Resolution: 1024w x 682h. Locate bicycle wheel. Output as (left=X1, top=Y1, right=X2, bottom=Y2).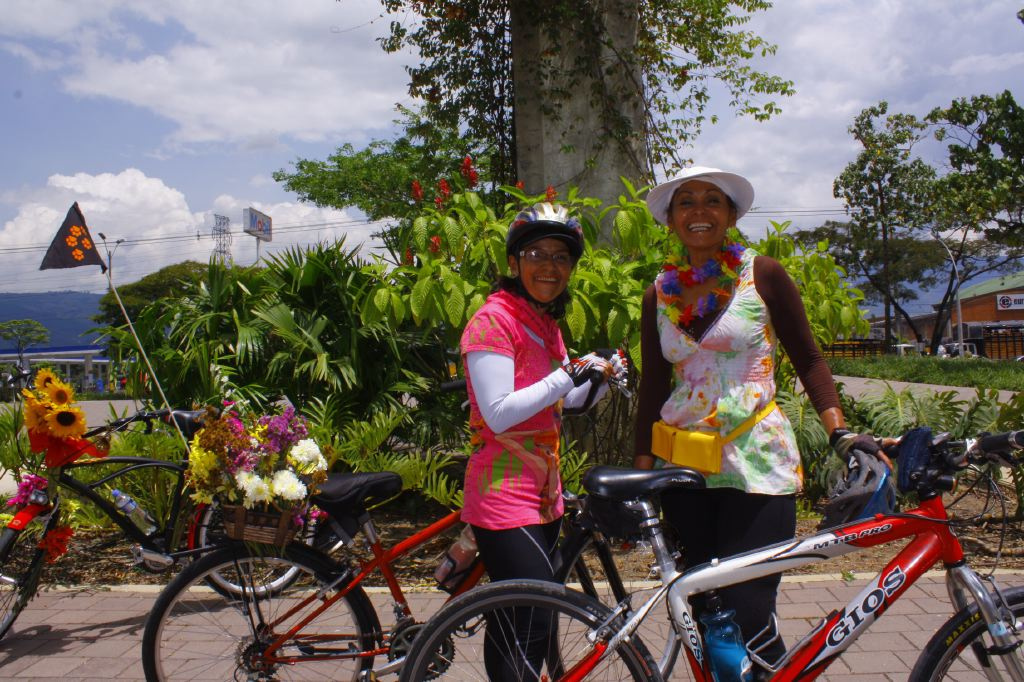
(left=194, top=493, right=311, bottom=604).
